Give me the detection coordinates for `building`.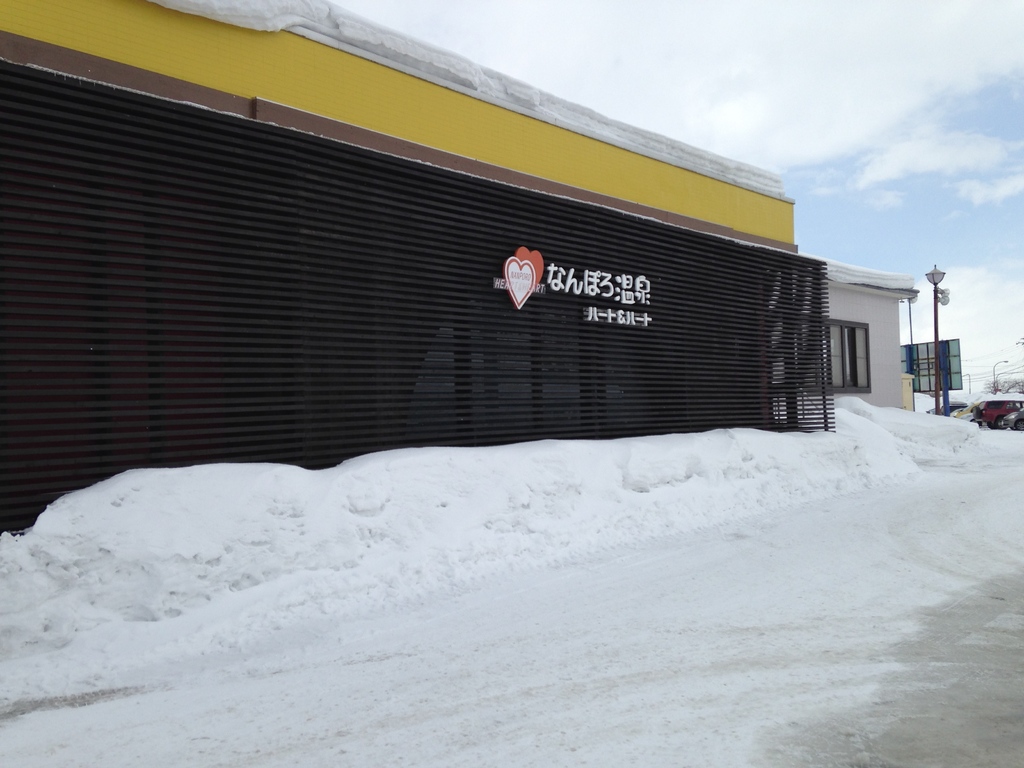
crop(822, 260, 917, 412).
